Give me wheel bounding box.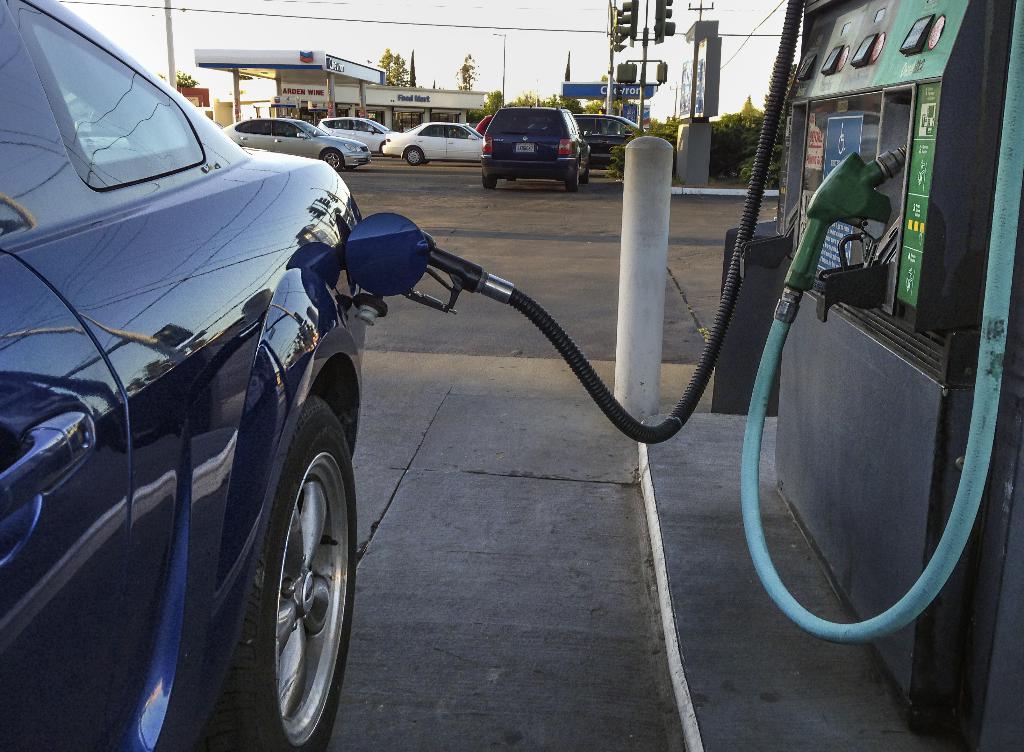
577:160:588:182.
